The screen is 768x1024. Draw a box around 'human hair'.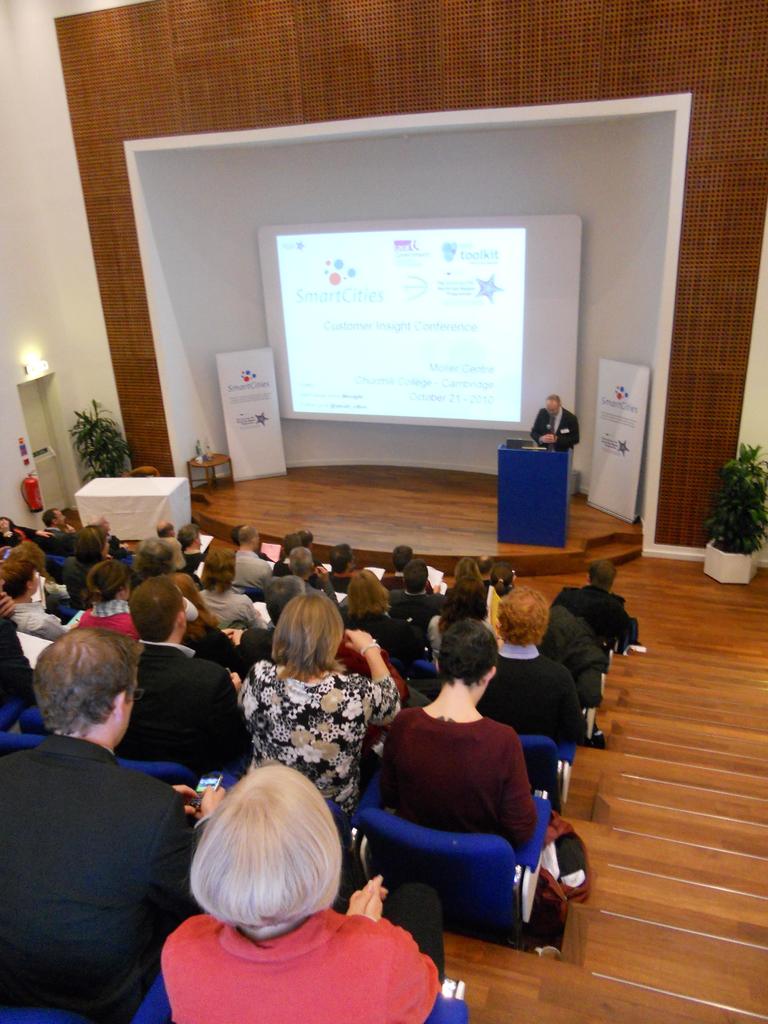
box=[0, 552, 31, 596].
